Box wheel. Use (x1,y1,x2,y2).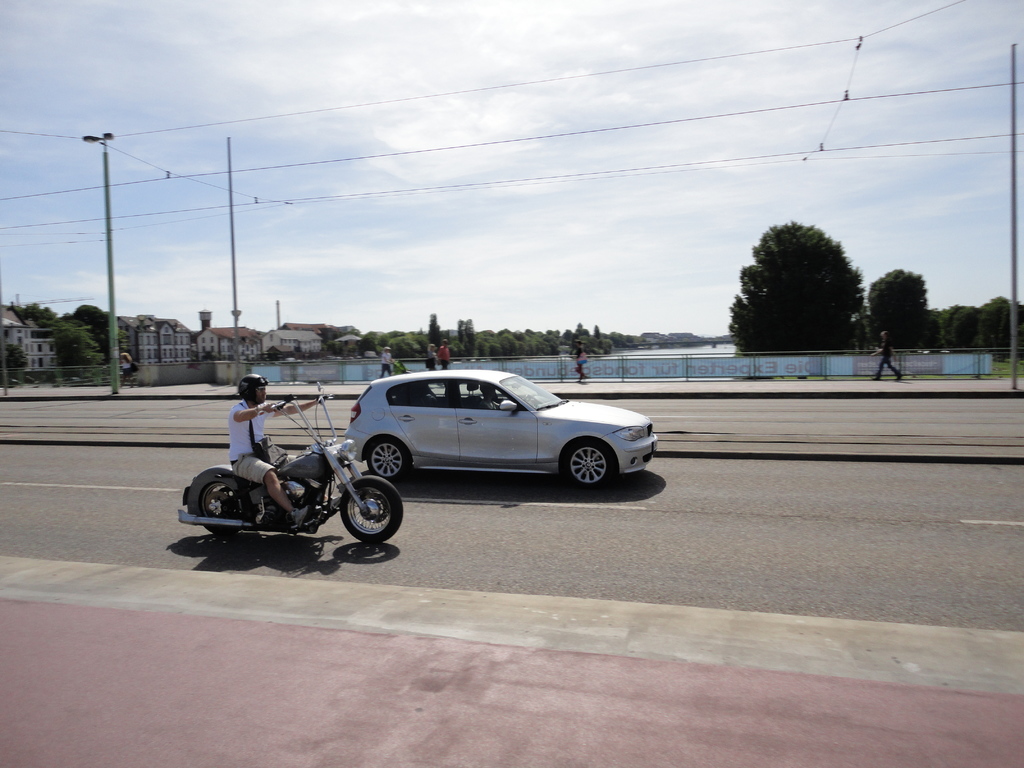
(557,436,619,492).
